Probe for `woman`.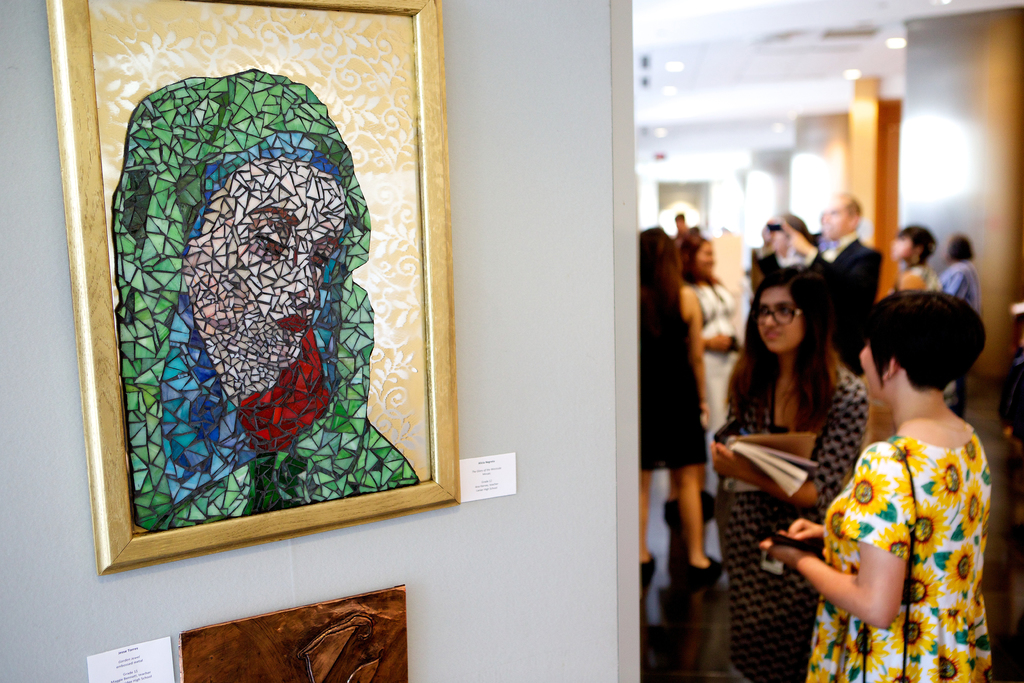
Probe result: {"left": 680, "top": 227, "right": 748, "bottom": 527}.
